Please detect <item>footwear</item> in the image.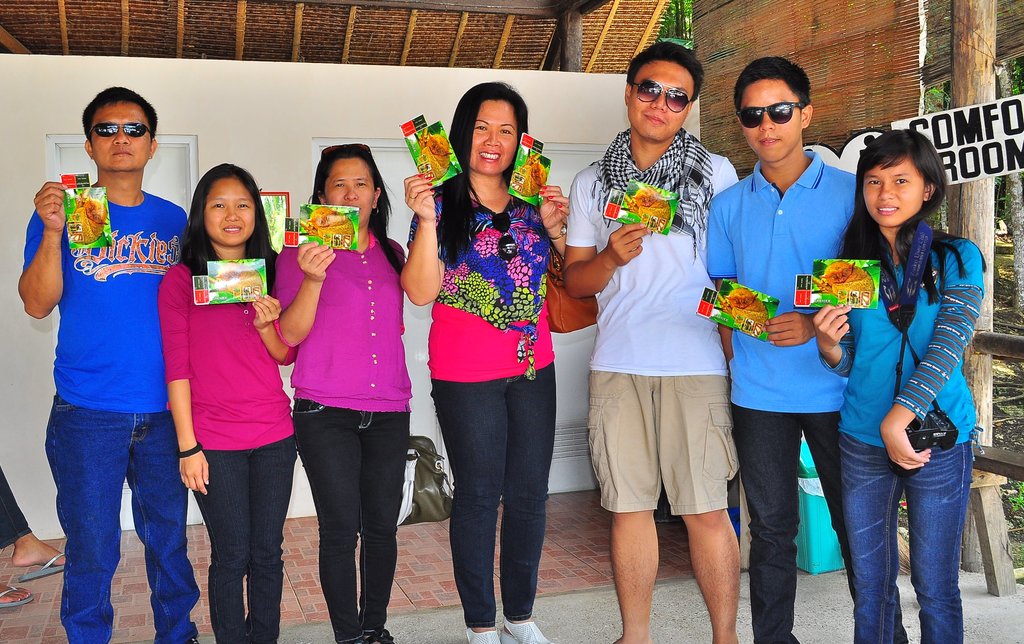
(19,551,67,581).
